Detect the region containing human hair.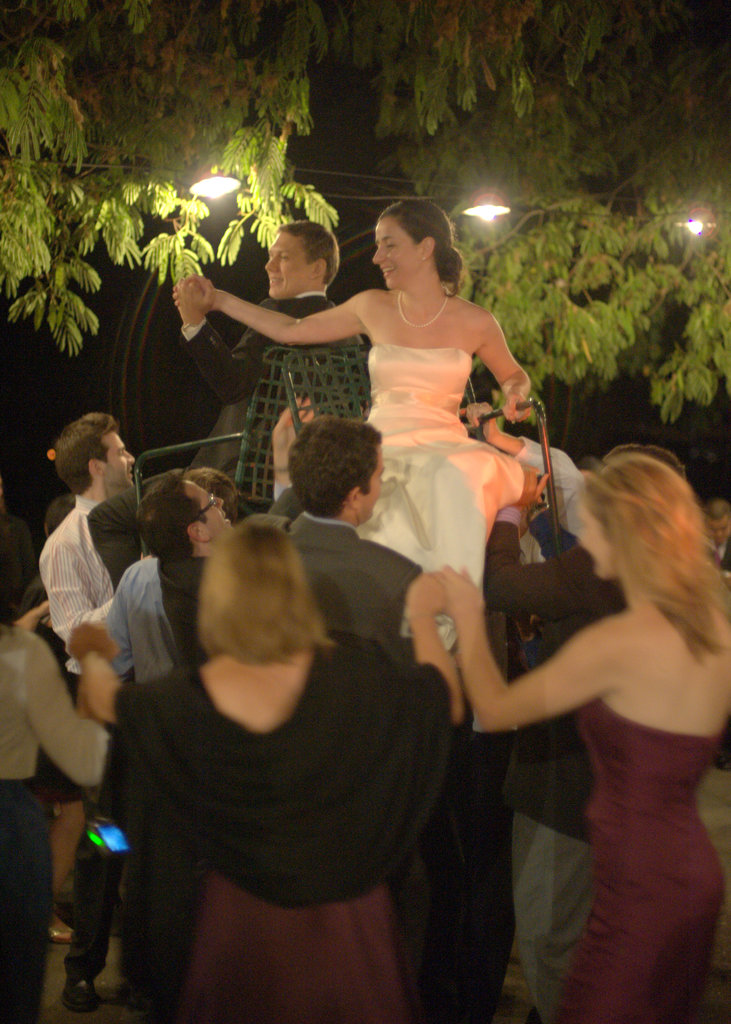
[373, 194, 469, 286].
